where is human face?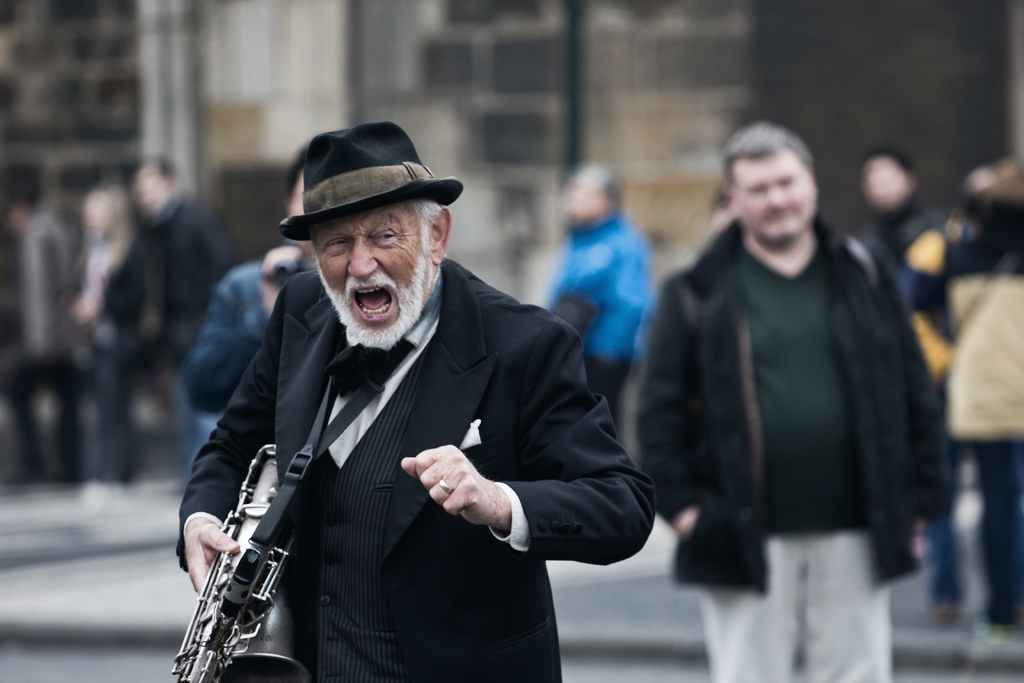
pyautogui.locateOnScreen(867, 158, 911, 210).
